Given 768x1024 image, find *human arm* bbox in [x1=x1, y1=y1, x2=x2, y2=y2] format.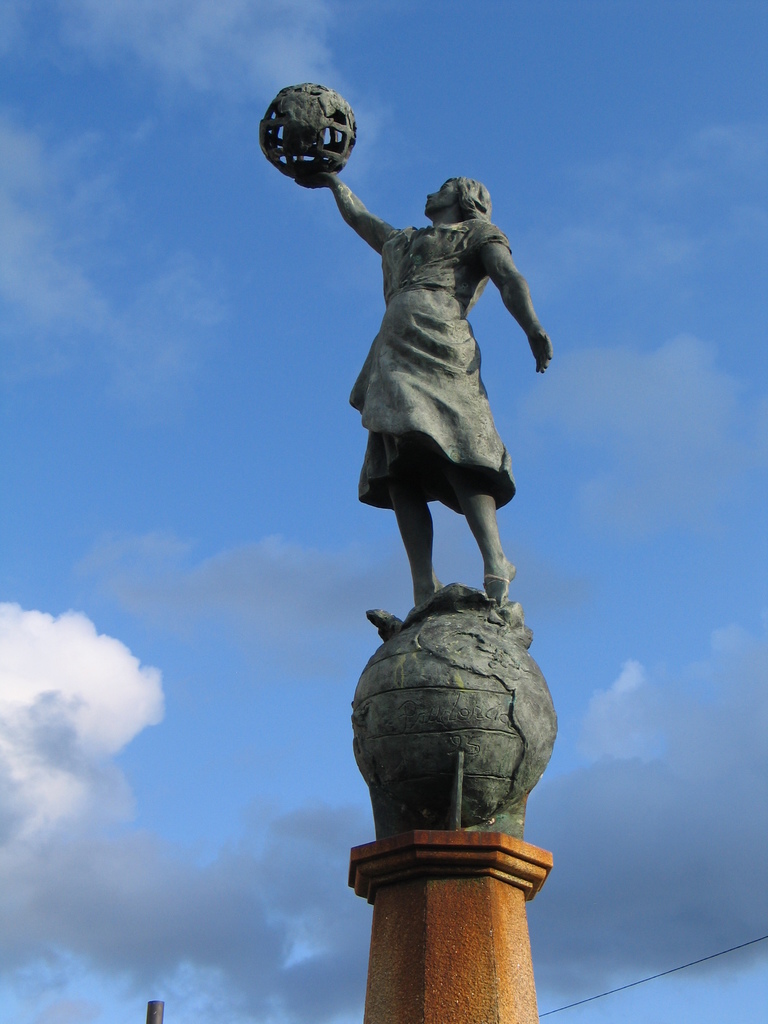
[x1=466, y1=214, x2=566, y2=376].
